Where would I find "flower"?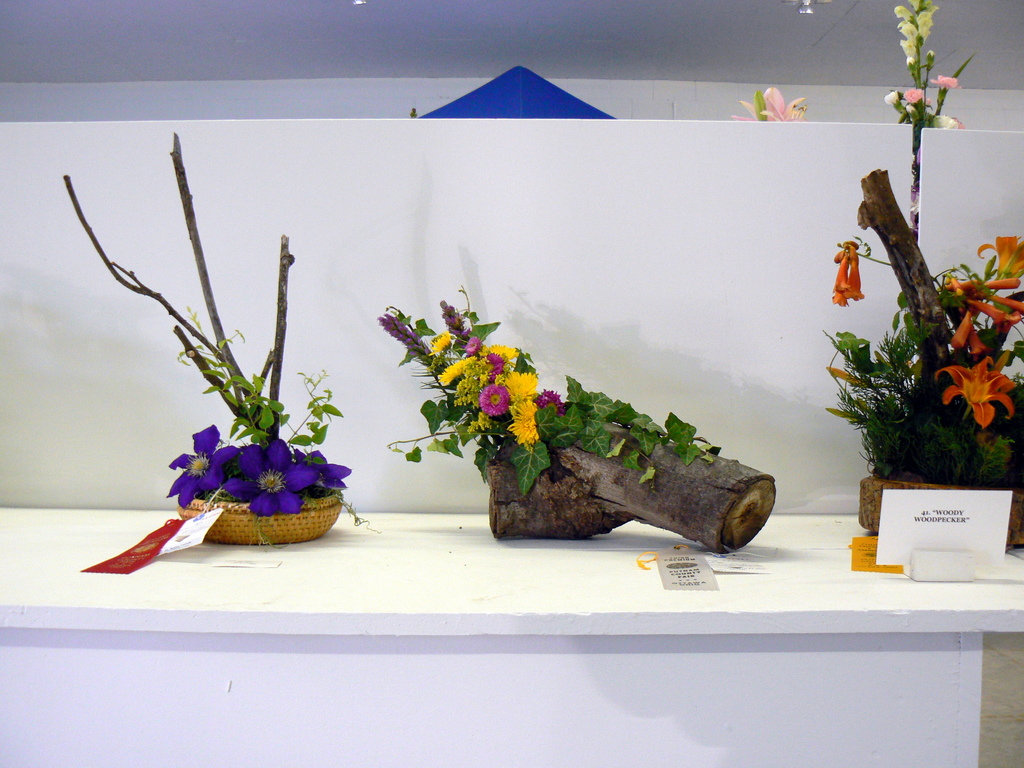
At box=[932, 113, 966, 131].
